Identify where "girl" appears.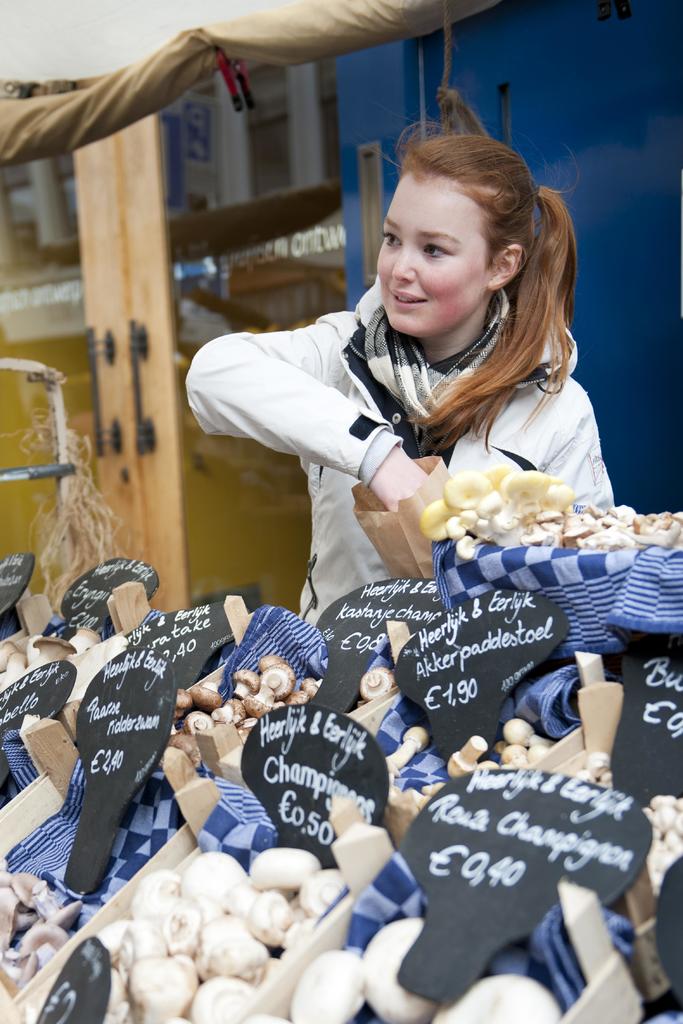
Appears at 183:108:616:630.
